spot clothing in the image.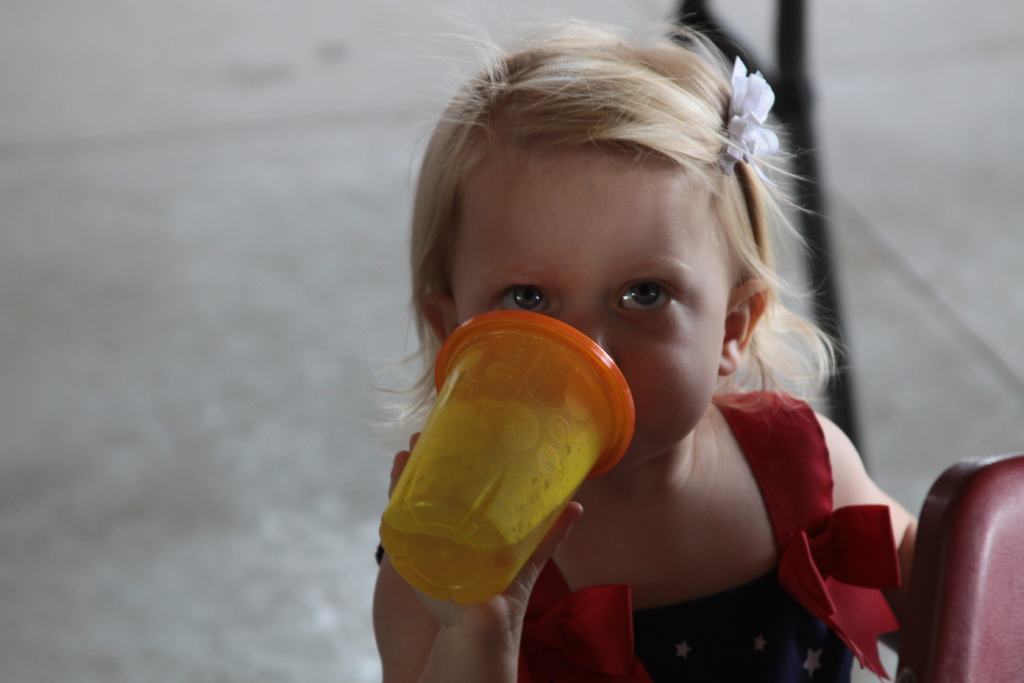
clothing found at box(541, 315, 902, 654).
